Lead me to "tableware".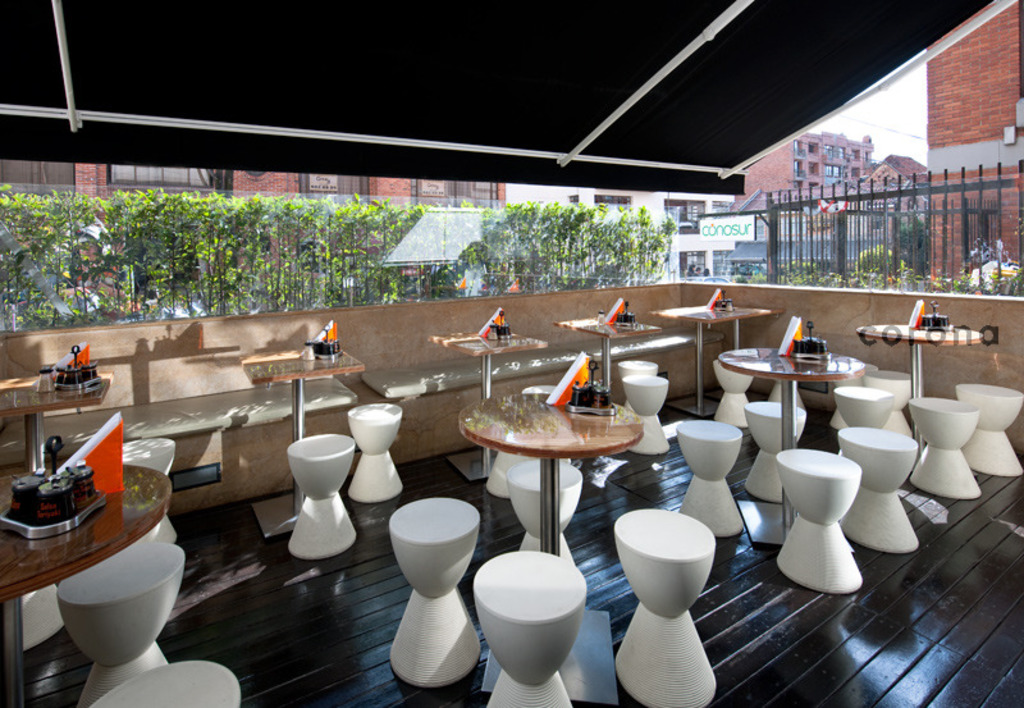
Lead to x1=35, y1=530, x2=191, y2=675.
